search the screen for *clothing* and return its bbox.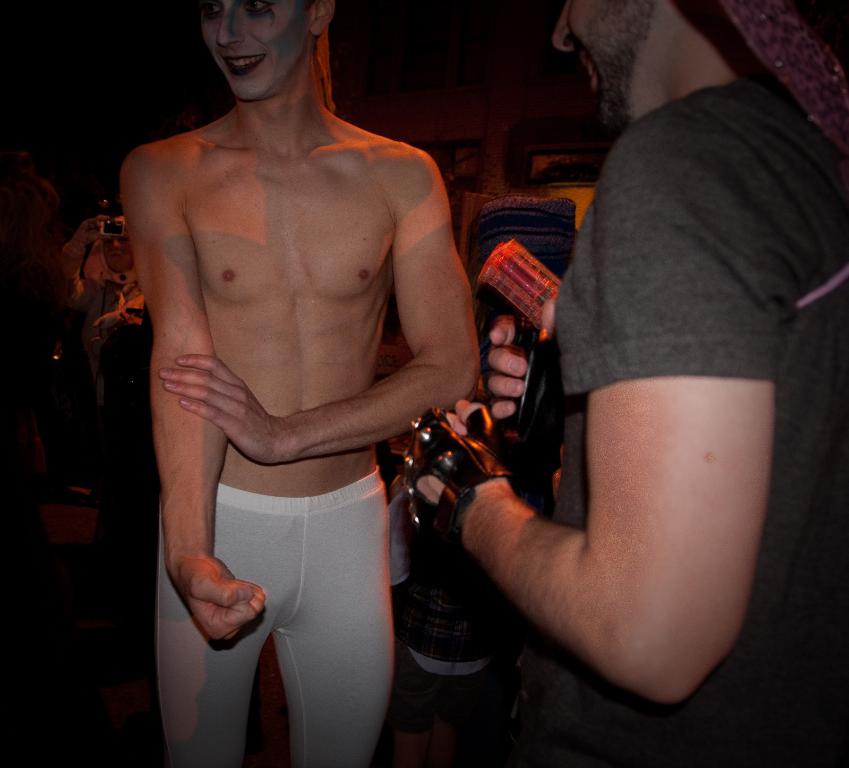
Found: select_region(561, 78, 848, 767).
